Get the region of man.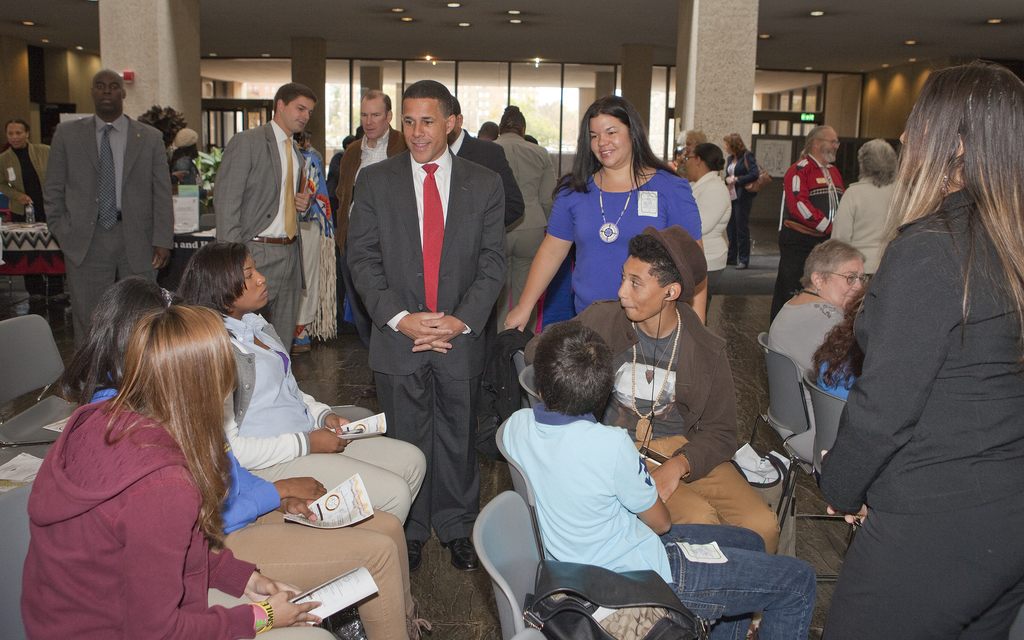
[x1=678, y1=133, x2=729, y2=274].
